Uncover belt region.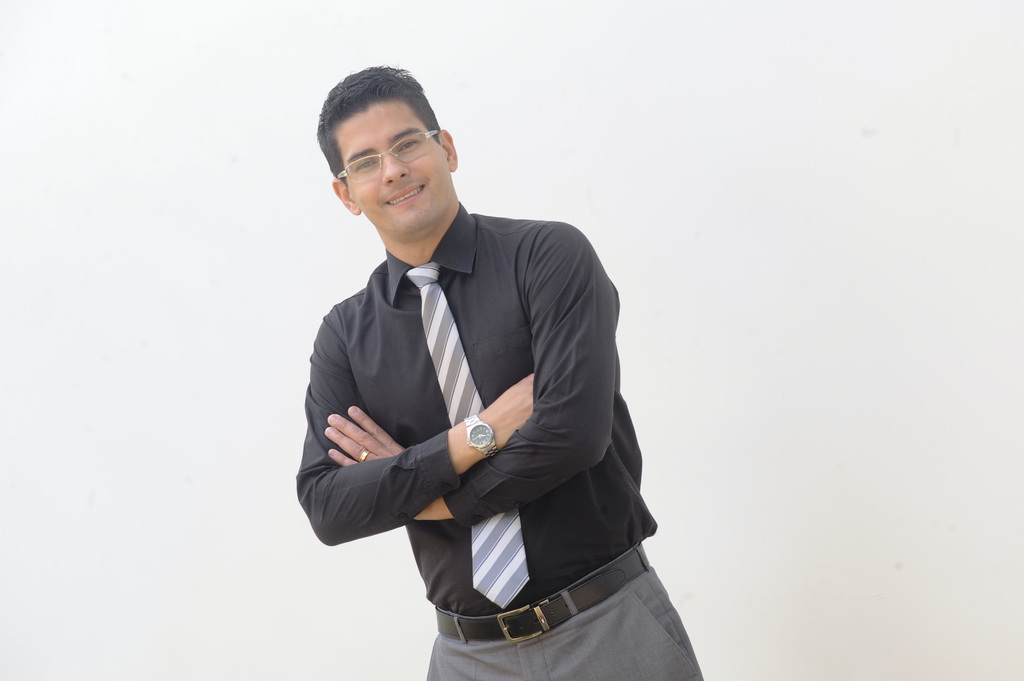
Uncovered: select_region(434, 541, 650, 639).
